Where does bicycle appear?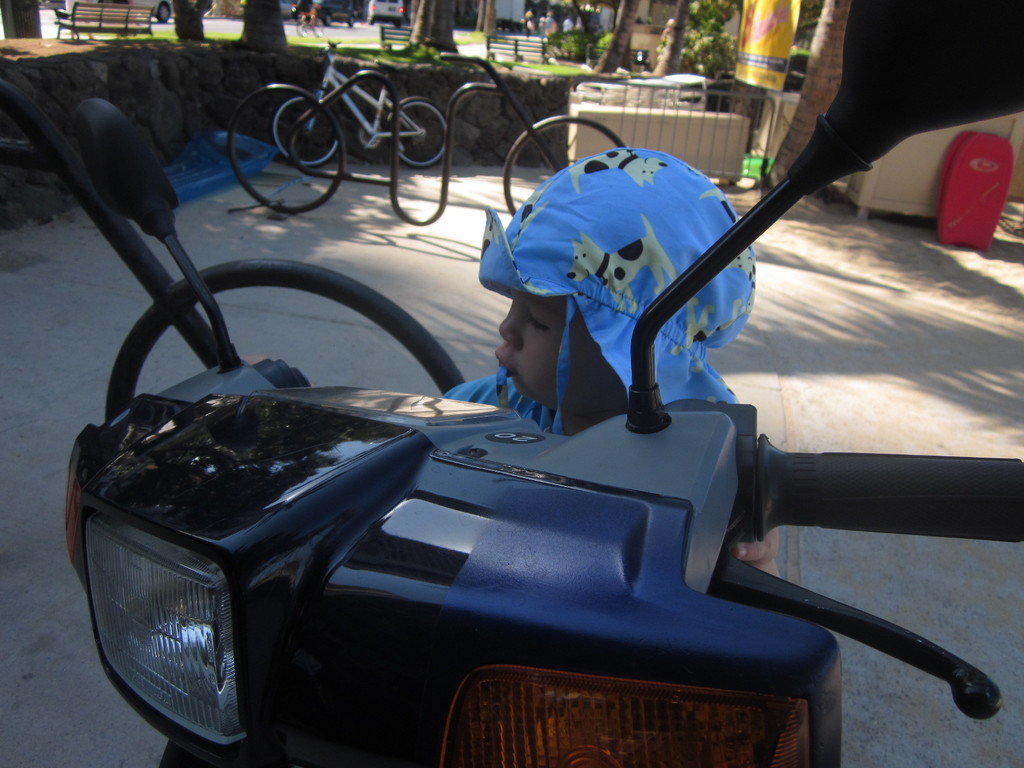
Appears at box=[265, 29, 461, 182].
